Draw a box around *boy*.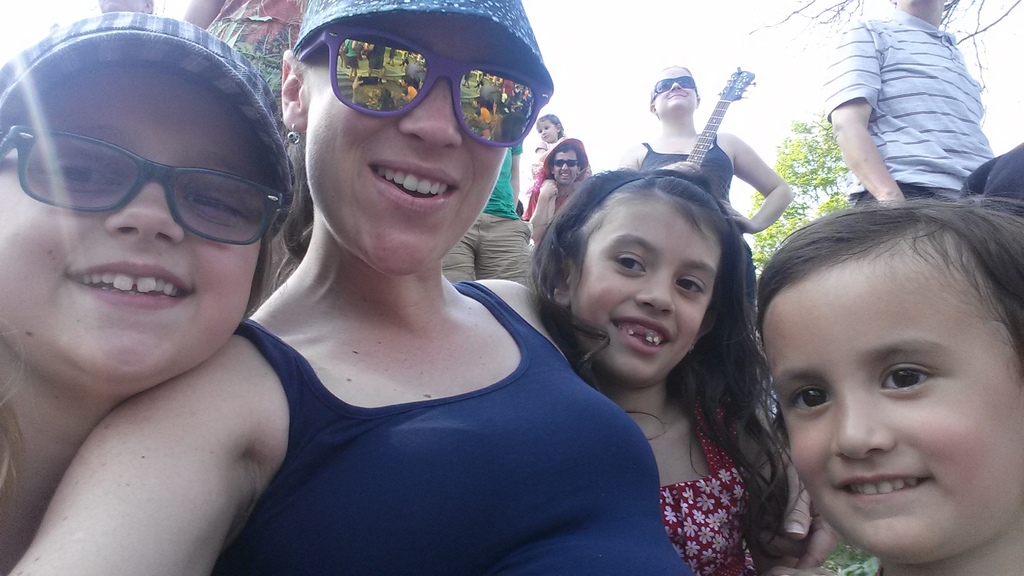
Rect(634, 153, 992, 575).
